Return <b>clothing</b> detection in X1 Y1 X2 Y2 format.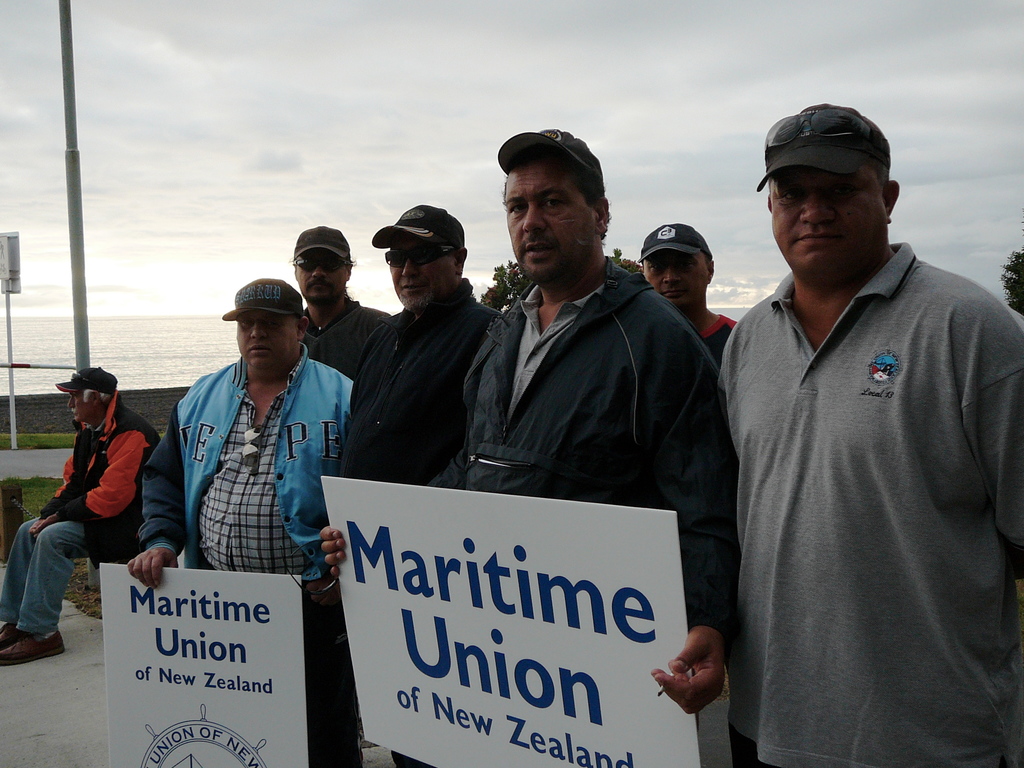
698 205 1018 754.
